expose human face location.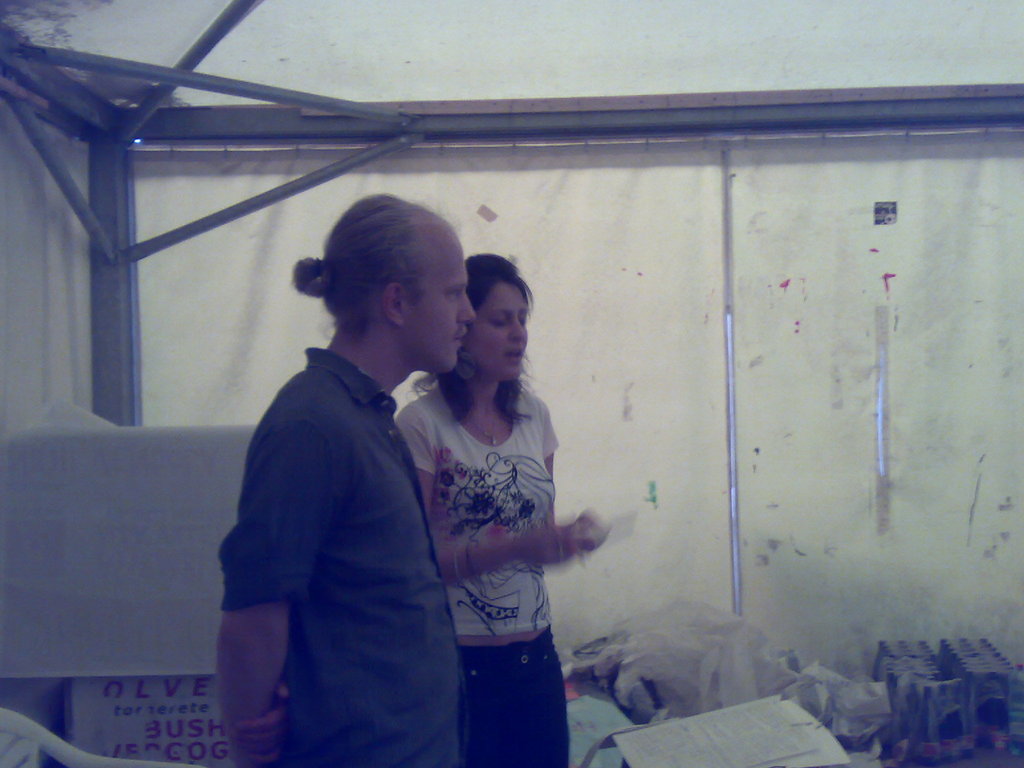
Exposed at bbox=(401, 236, 474, 373).
